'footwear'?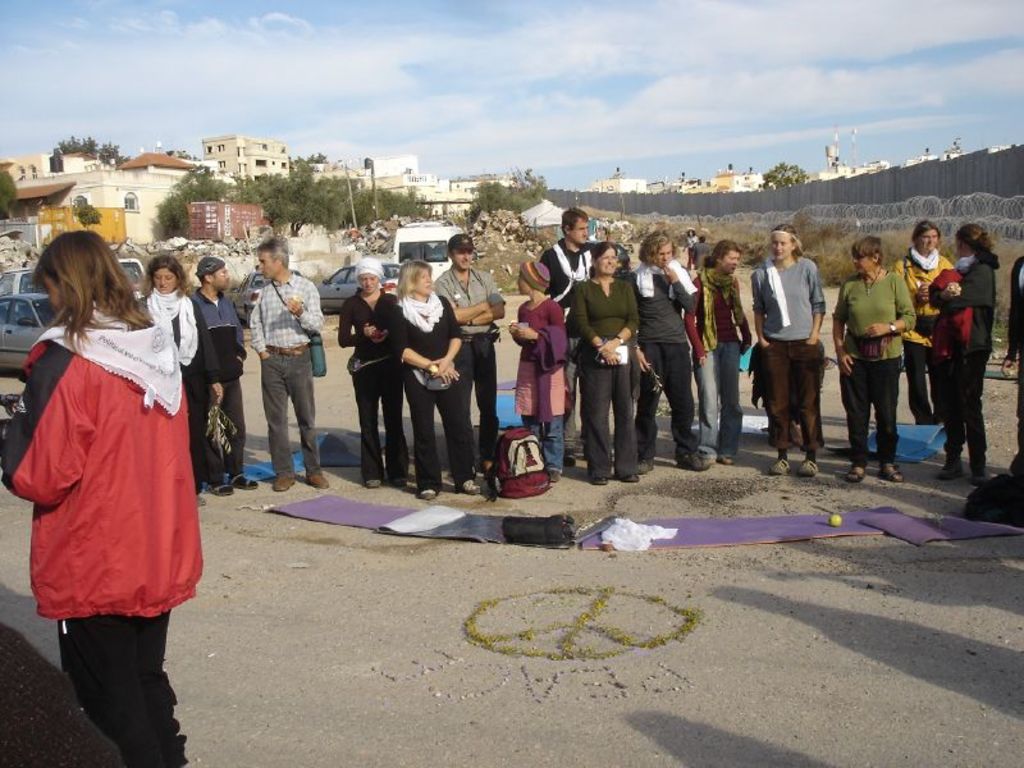
[left=941, top=442, right=963, bottom=475]
